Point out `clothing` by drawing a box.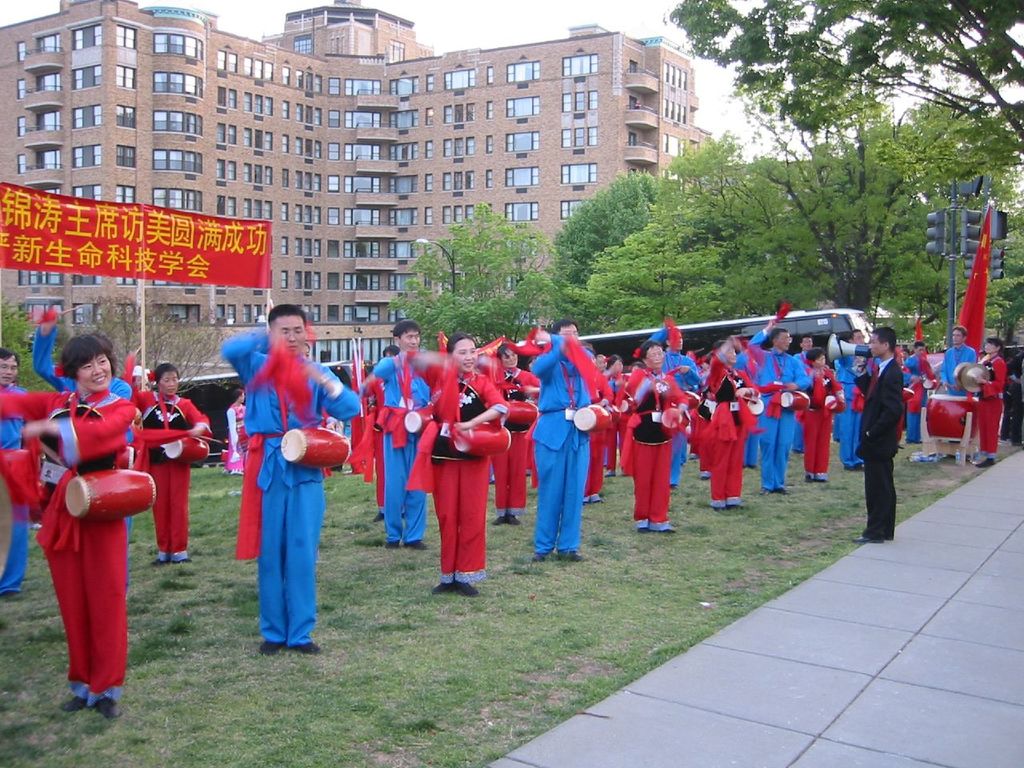
658,353,706,485.
